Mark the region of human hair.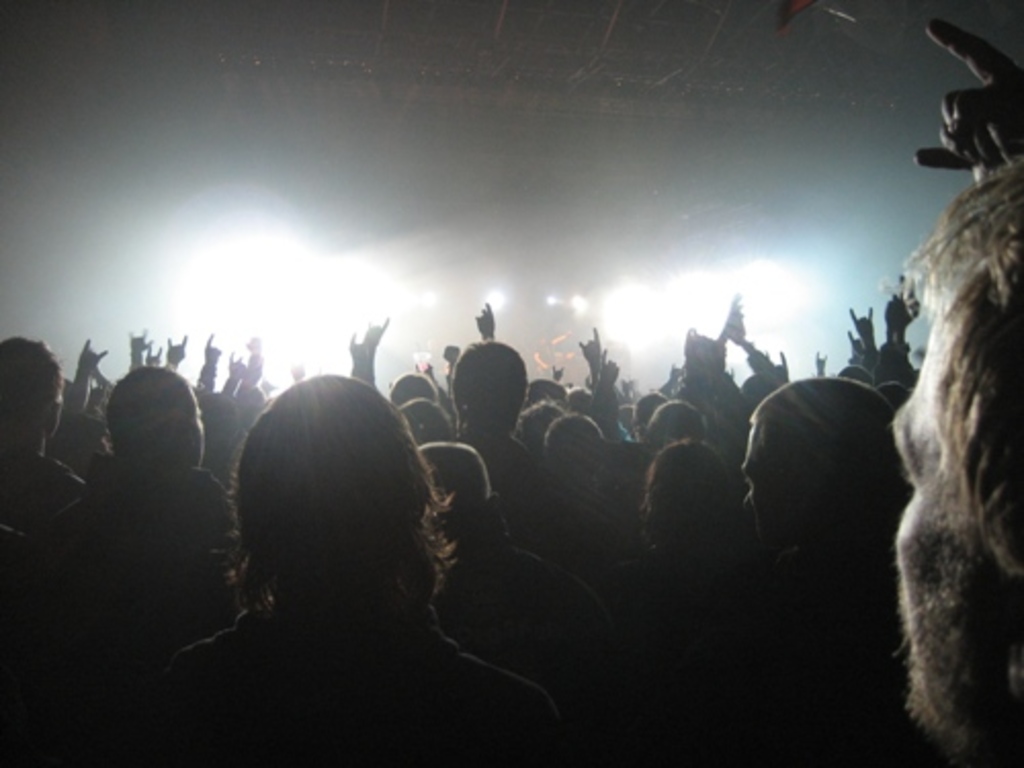
Region: {"x1": 637, "y1": 434, "x2": 745, "y2": 547}.
